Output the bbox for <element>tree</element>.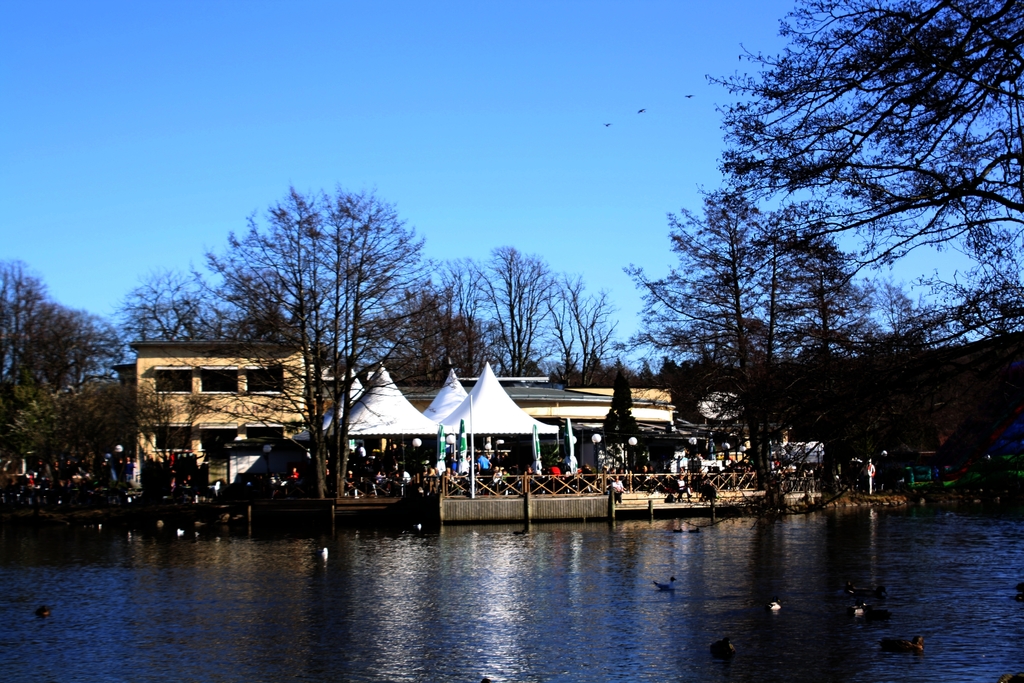
0/255/58/402.
